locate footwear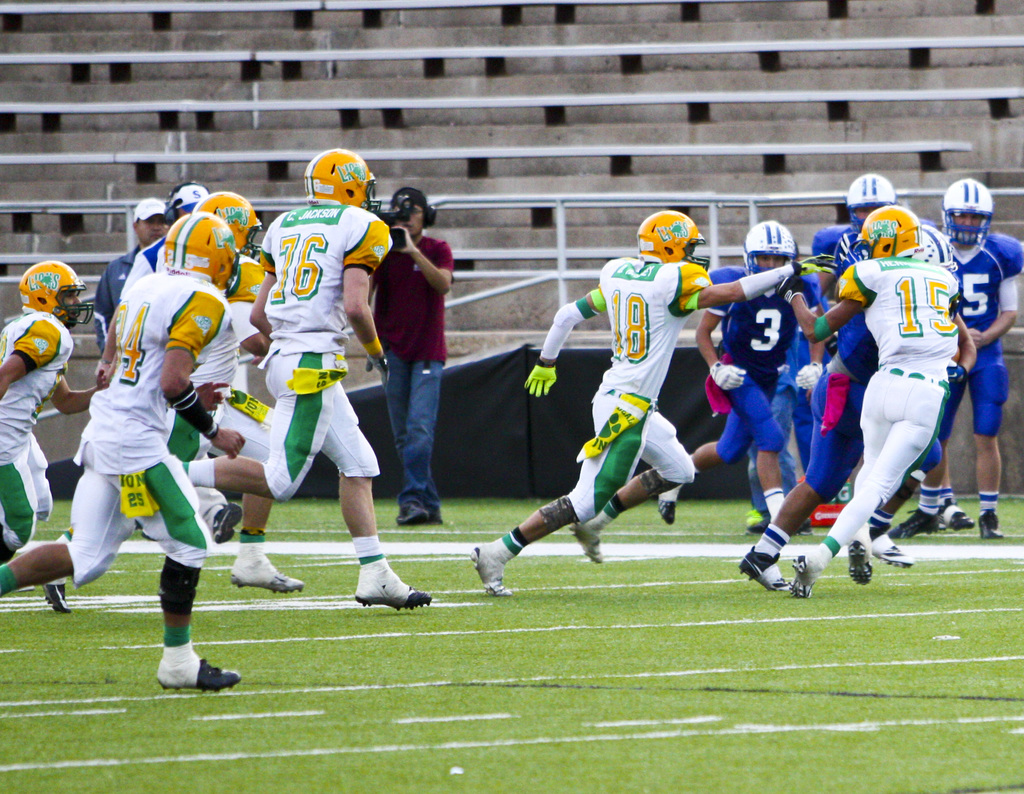
<bbox>744, 508, 766, 532</bbox>
